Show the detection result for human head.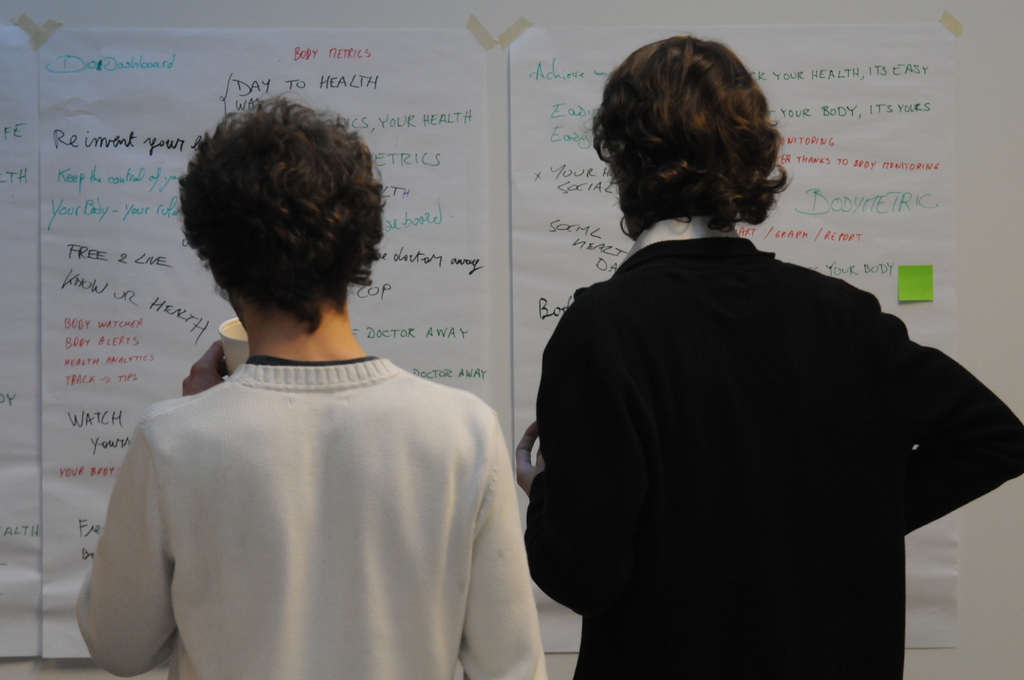
left=593, top=33, right=787, bottom=241.
